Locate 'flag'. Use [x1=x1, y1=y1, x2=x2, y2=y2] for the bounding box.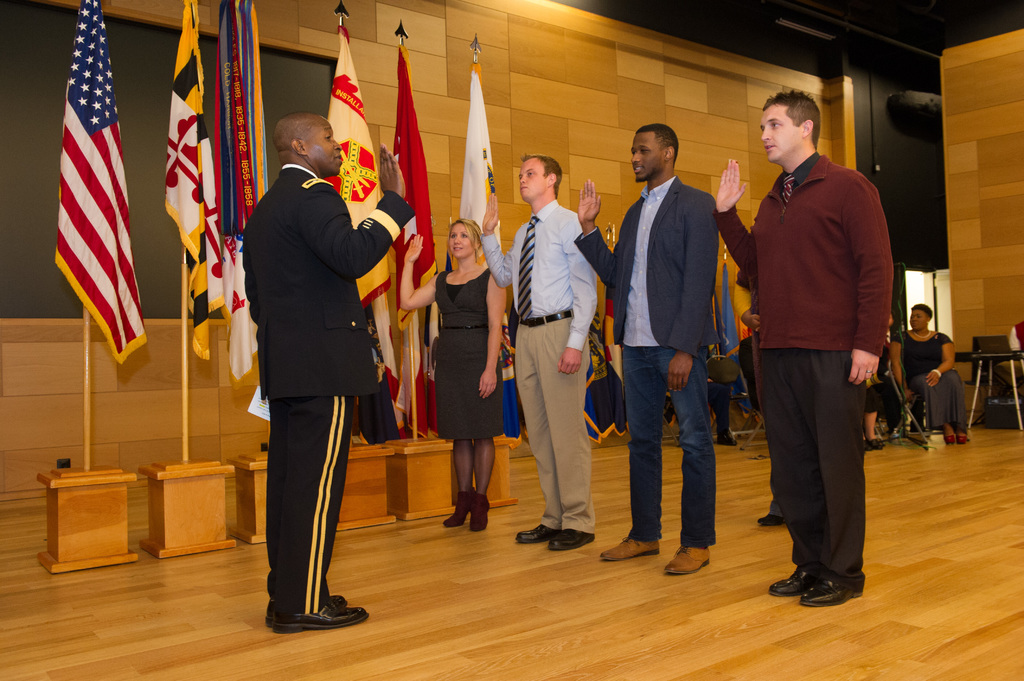
[x1=163, y1=0, x2=223, y2=373].
